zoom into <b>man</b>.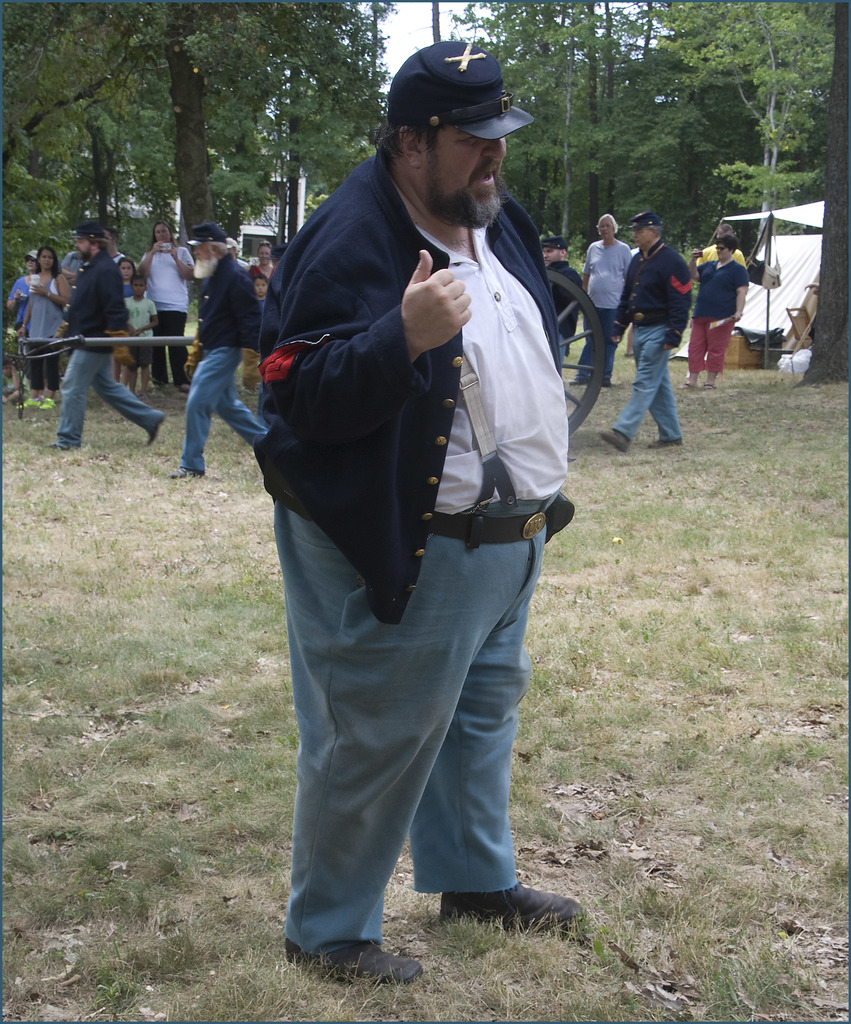
Zoom target: region(225, 70, 604, 950).
